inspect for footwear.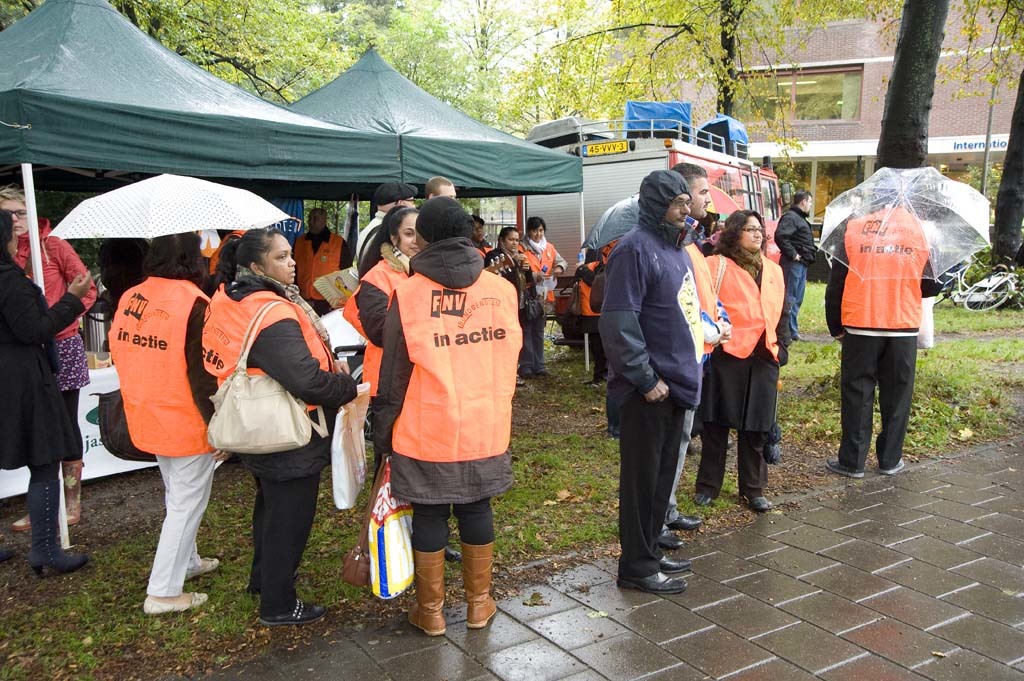
Inspection: box=[882, 459, 903, 474].
